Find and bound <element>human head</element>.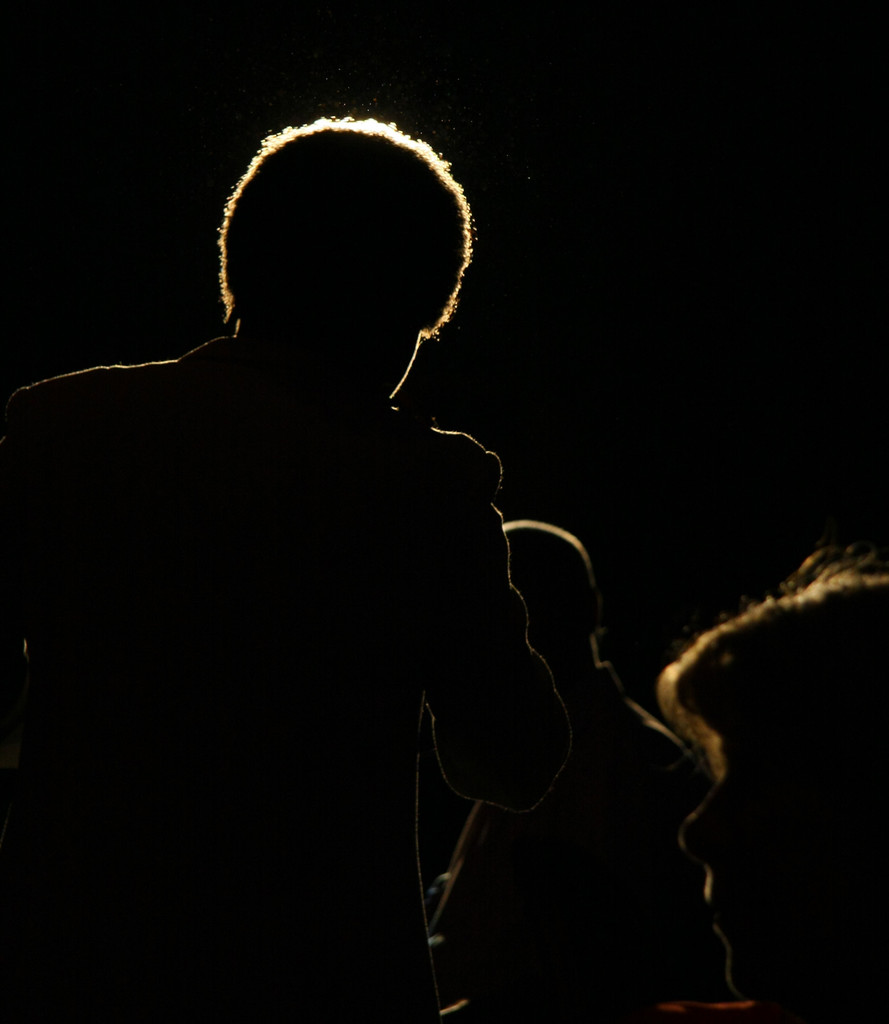
Bound: <bbox>652, 552, 888, 1005</bbox>.
